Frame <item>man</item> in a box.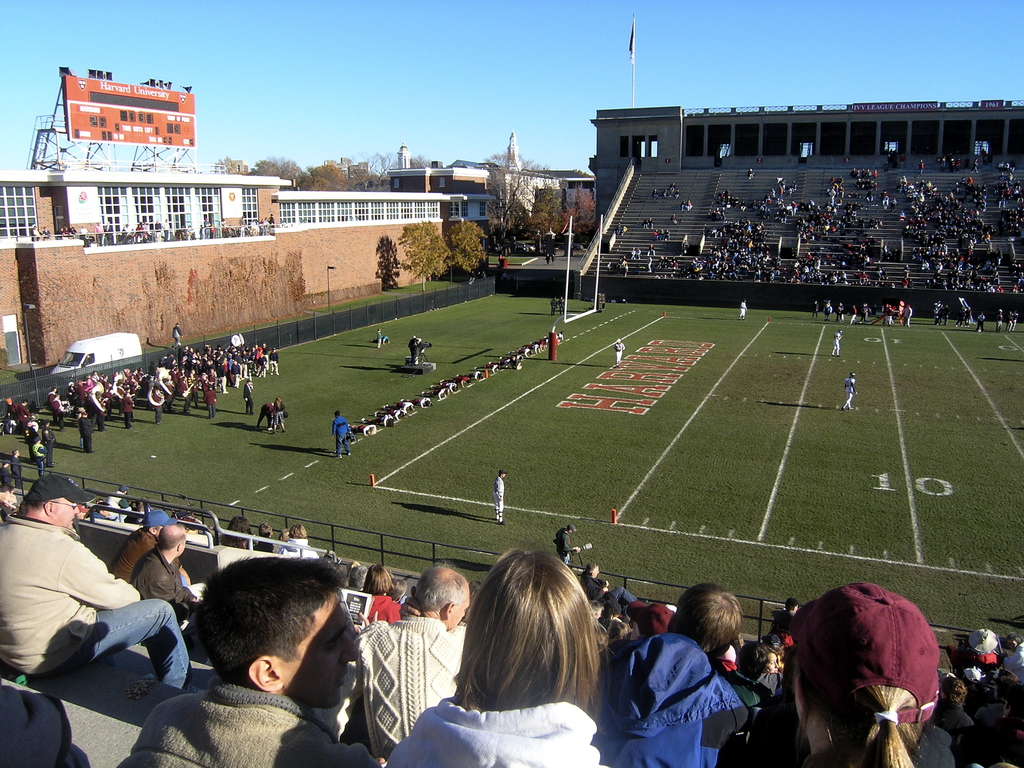
region(0, 474, 205, 697).
